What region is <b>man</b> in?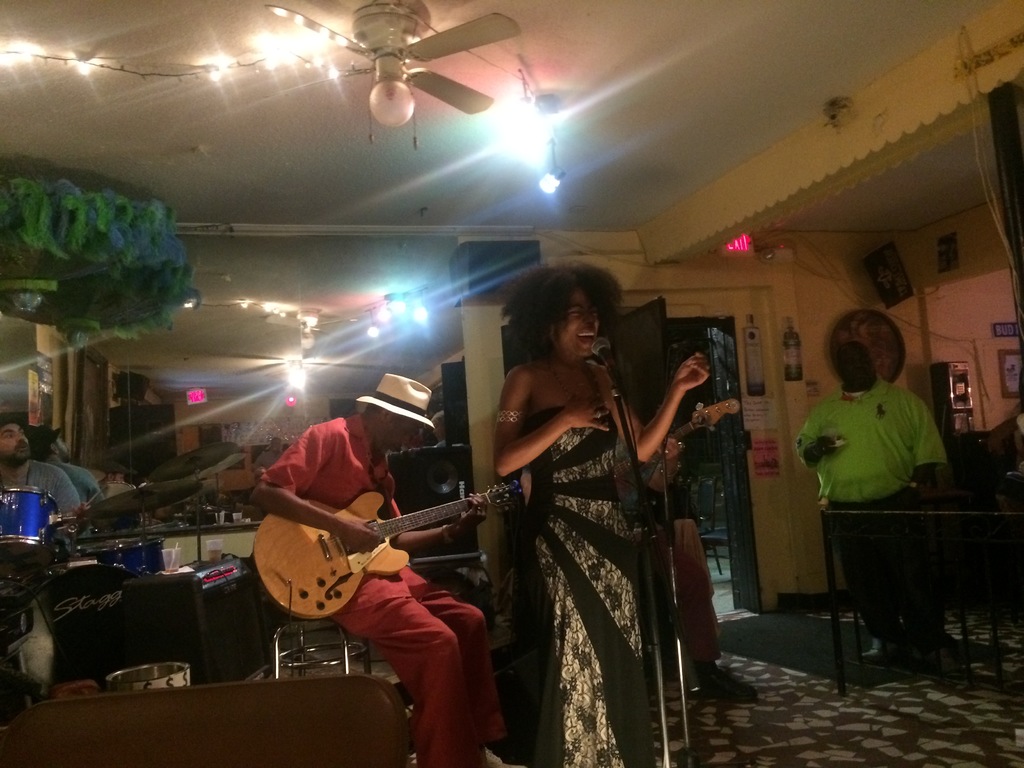
(796, 344, 947, 664).
